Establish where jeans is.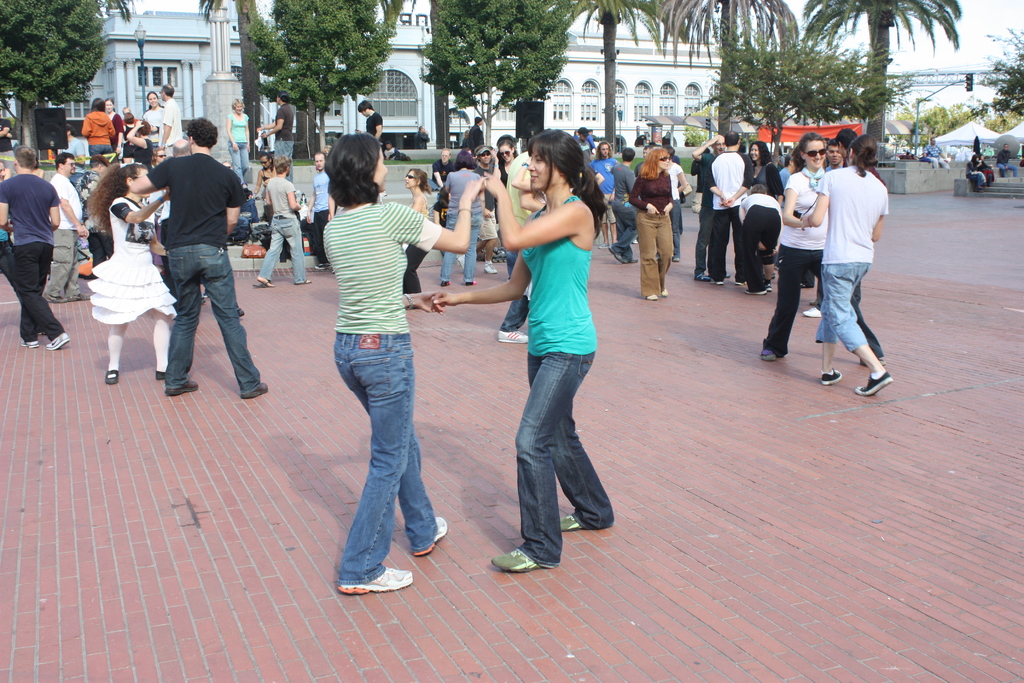
Established at 92 143 114 158.
